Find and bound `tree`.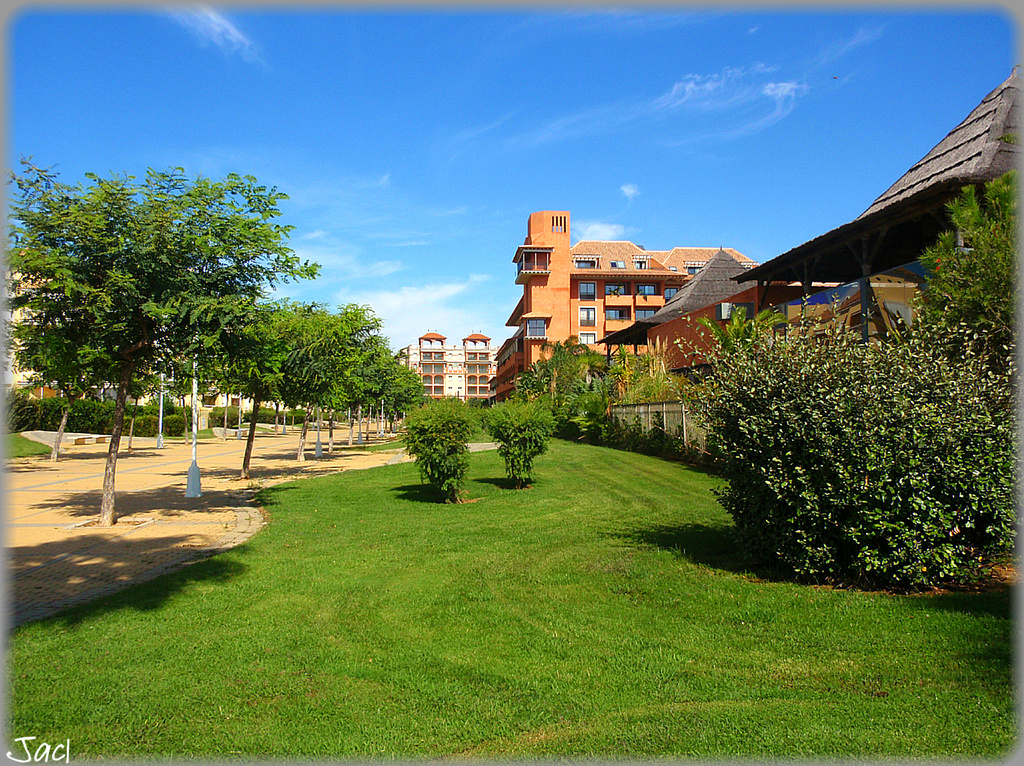
Bound: (22,148,355,484).
